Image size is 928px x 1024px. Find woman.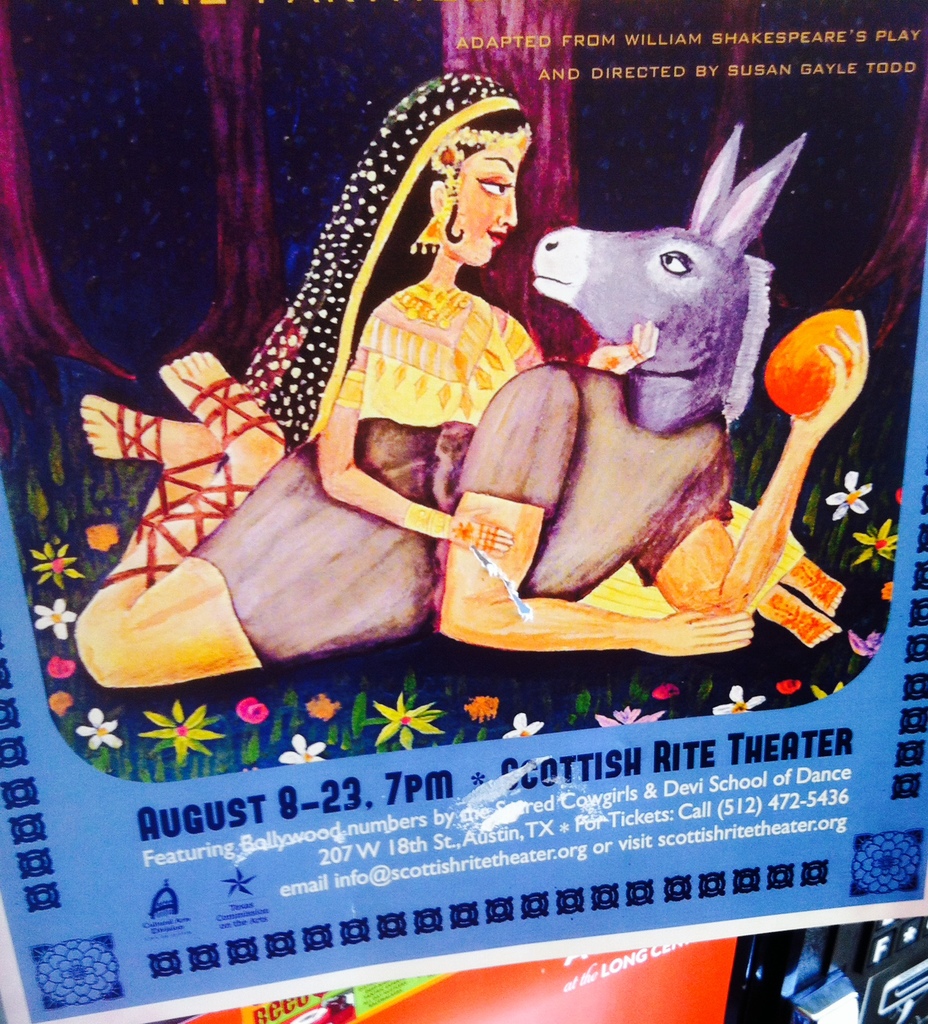
bbox=[64, 60, 659, 689].
